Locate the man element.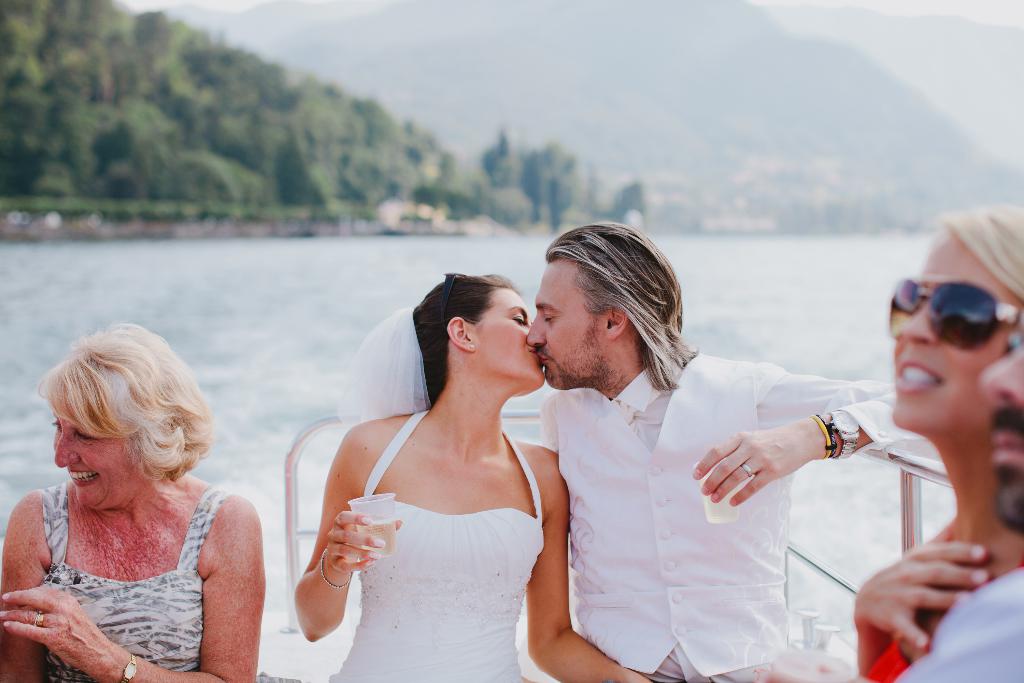
Element bbox: 526:224:942:682.
